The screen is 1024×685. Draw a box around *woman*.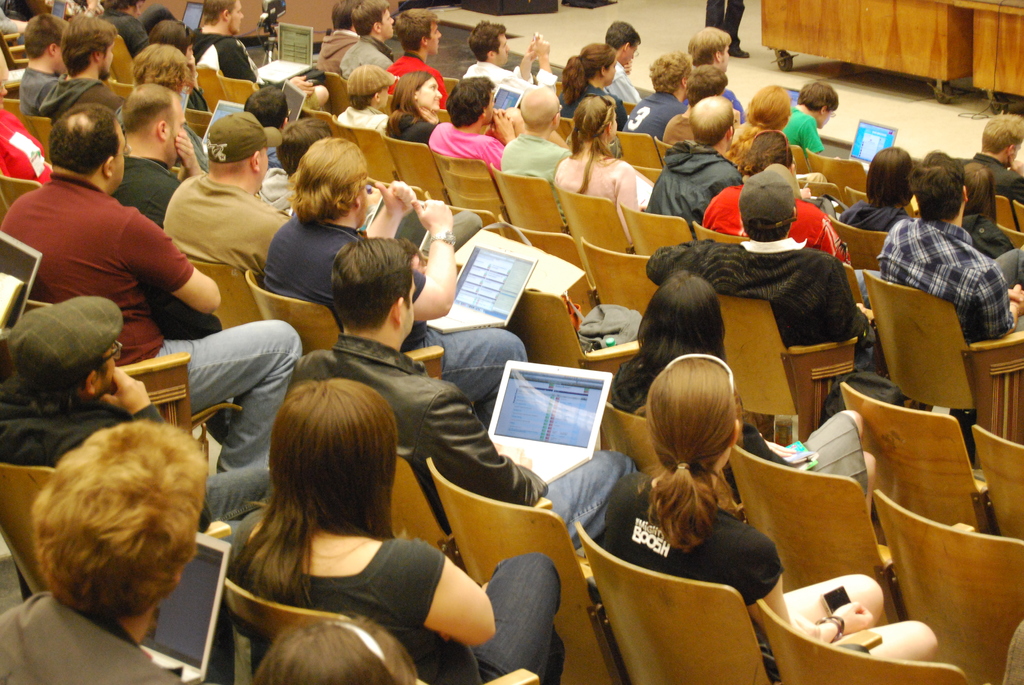
<bbox>615, 44, 690, 143</bbox>.
